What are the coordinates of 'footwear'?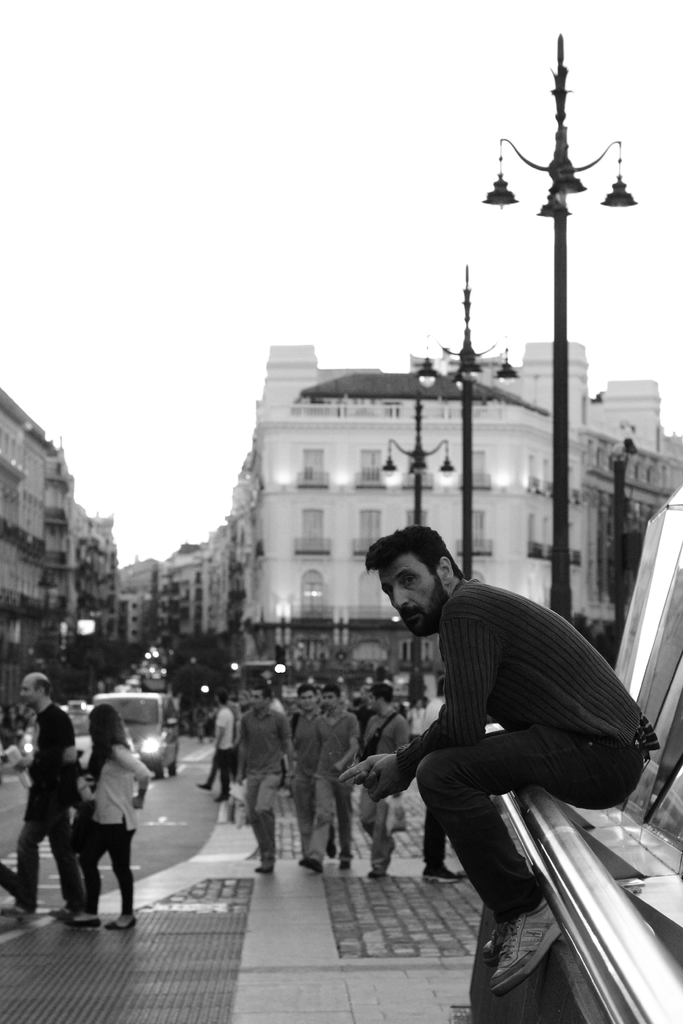
50, 910, 71, 922.
